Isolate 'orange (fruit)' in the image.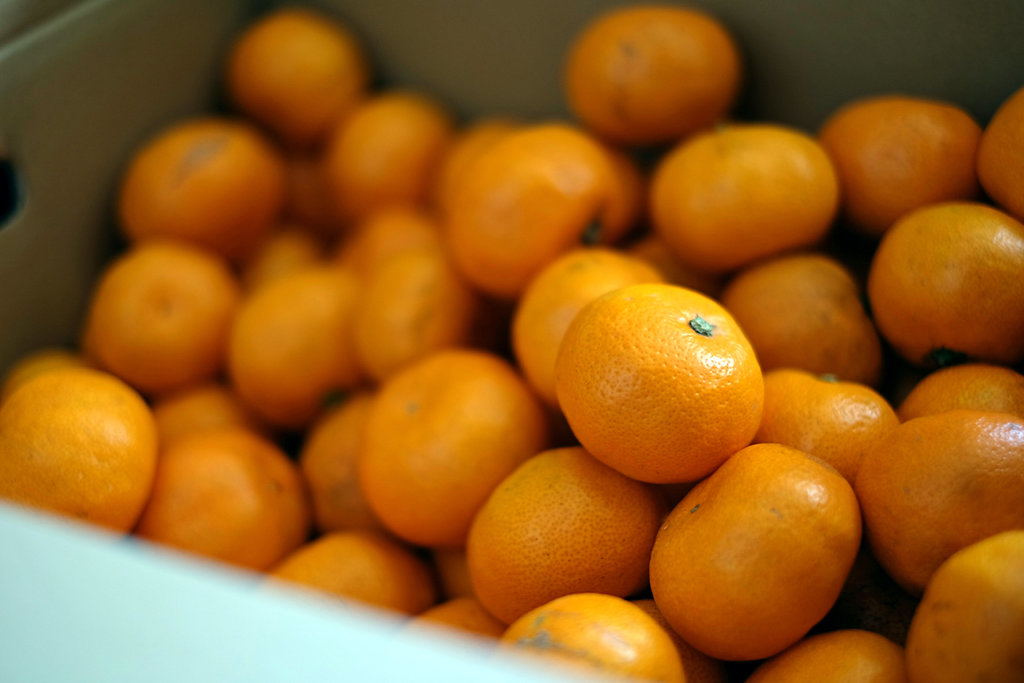
Isolated region: crop(573, 0, 739, 134).
